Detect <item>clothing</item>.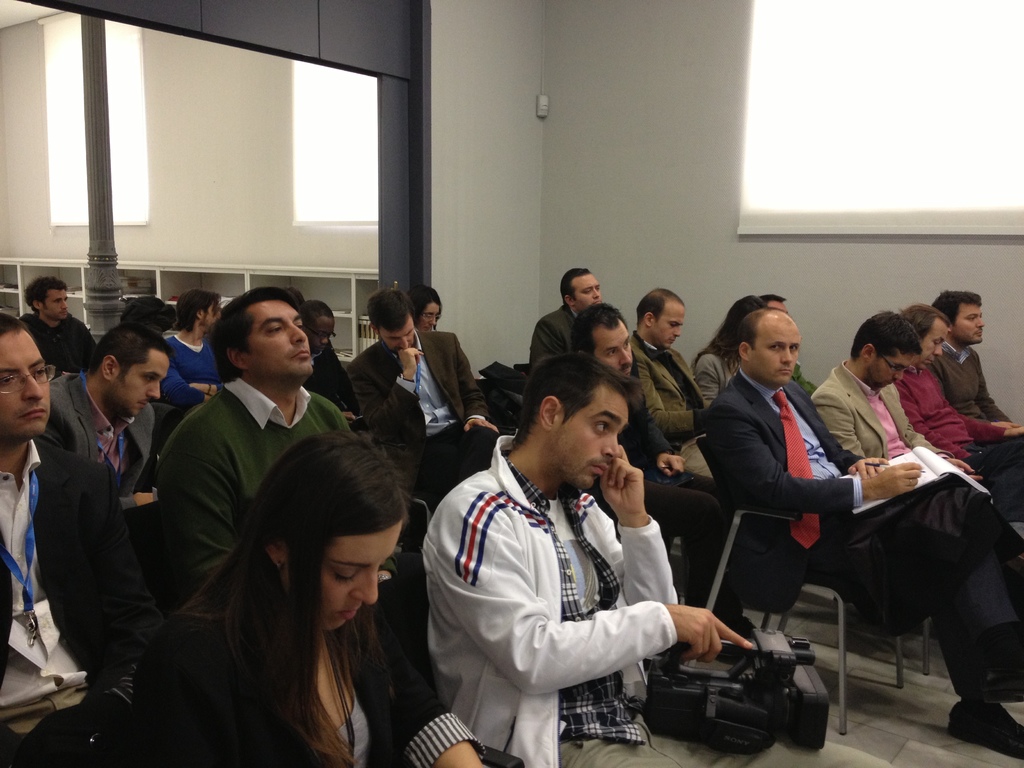
Detected at bbox(584, 380, 735, 617).
